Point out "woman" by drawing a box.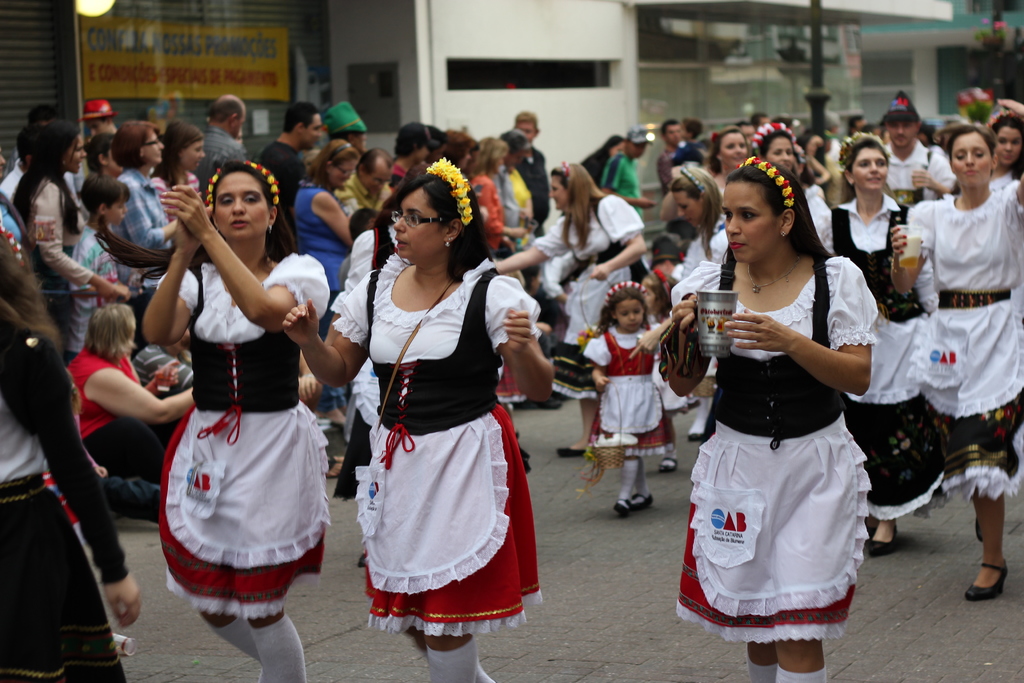
rect(486, 155, 651, 385).
